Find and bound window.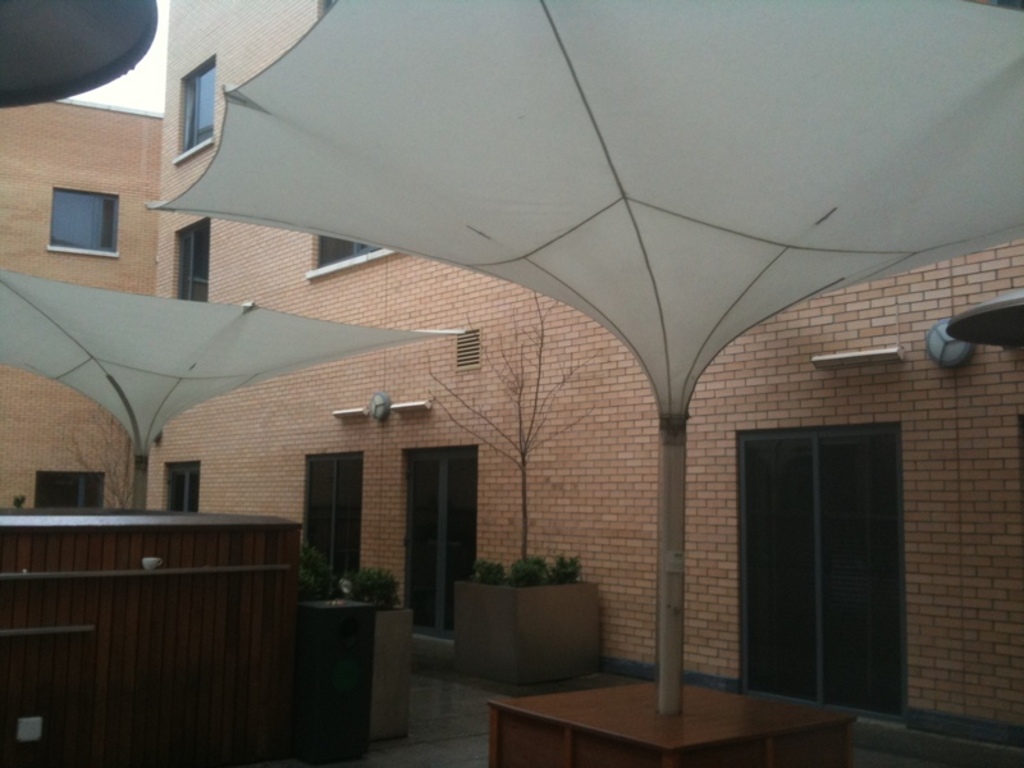
Bound: {"left": 315, "top": 230, "right": 381, "bottom": 268}.
